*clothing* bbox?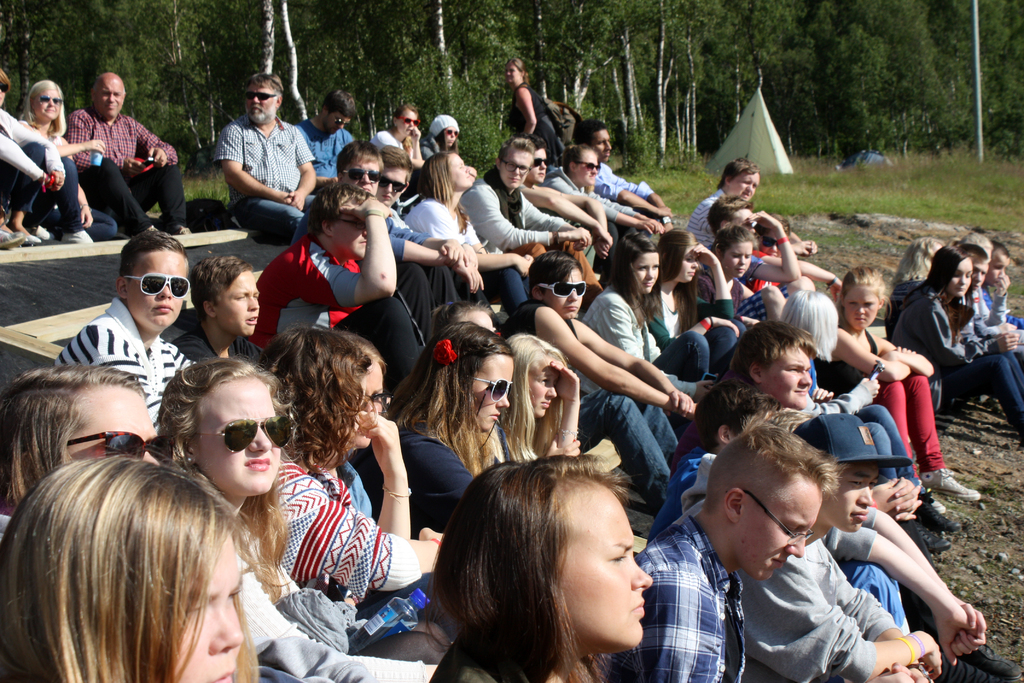
819 336 941 475
